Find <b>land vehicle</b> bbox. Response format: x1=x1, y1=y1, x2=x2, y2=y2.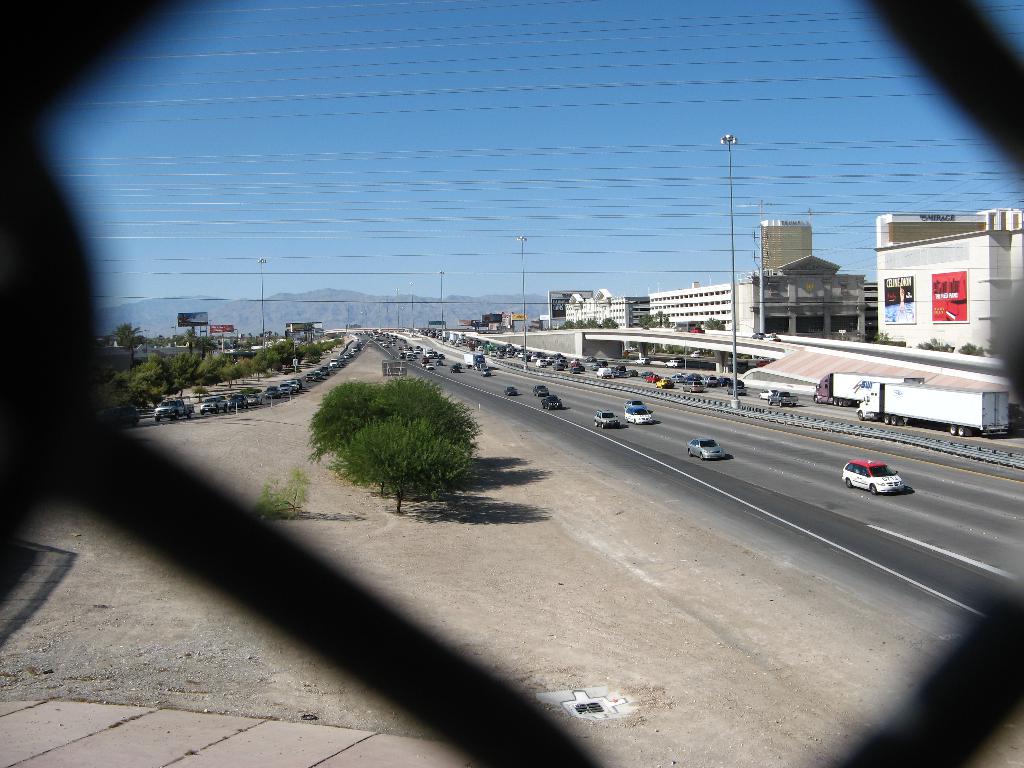
x1=198, y1=394, x2=227, y2=415.
